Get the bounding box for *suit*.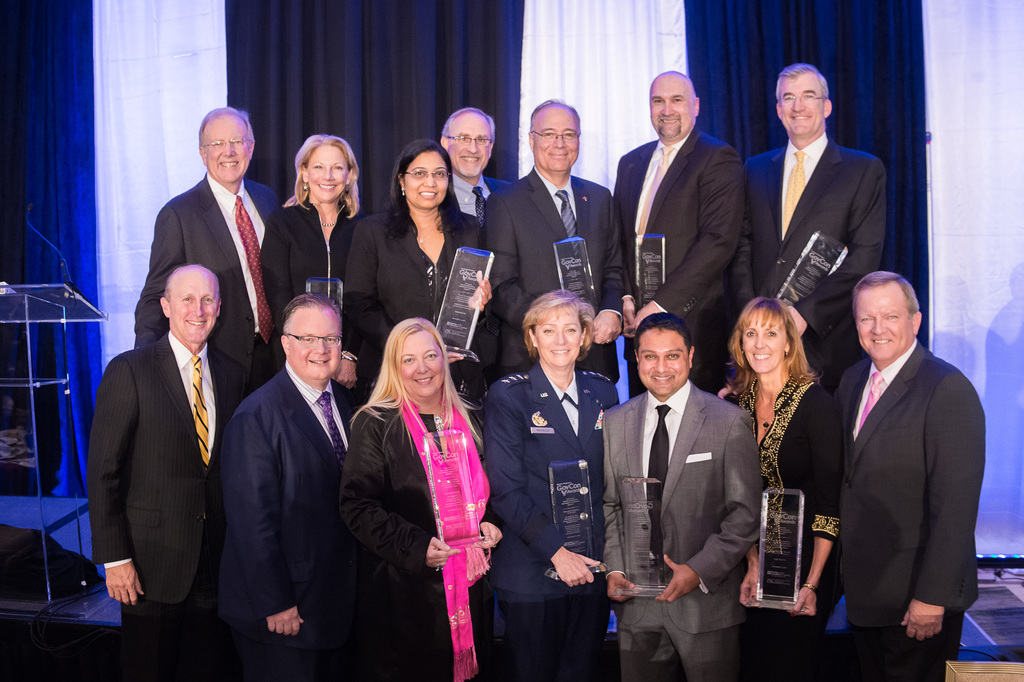
locate(611, 134, 741, 394).
